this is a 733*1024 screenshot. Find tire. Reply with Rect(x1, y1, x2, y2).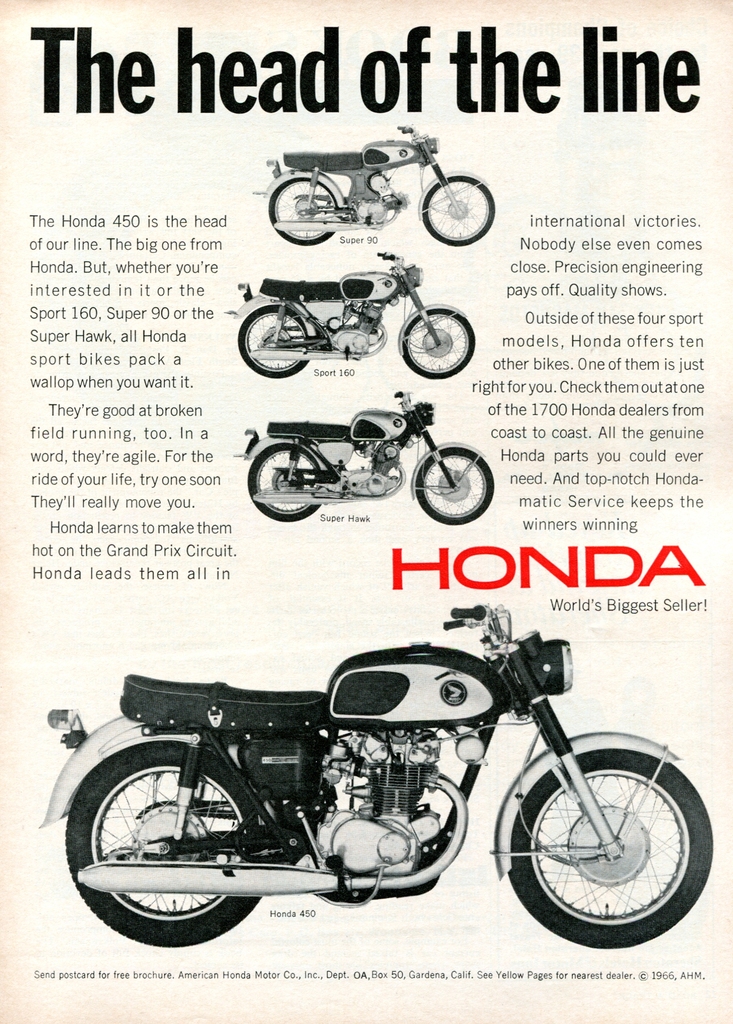
Rect(247, 443, 320, 522).
